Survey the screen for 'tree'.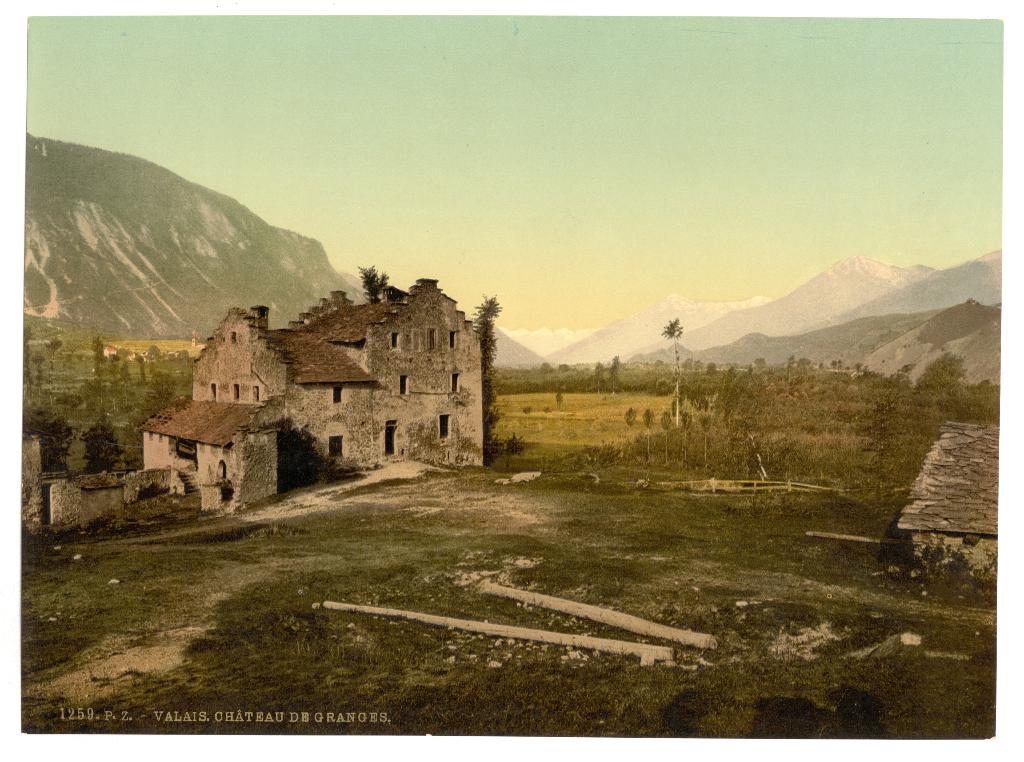
Survey found: 473,293,504,464.
